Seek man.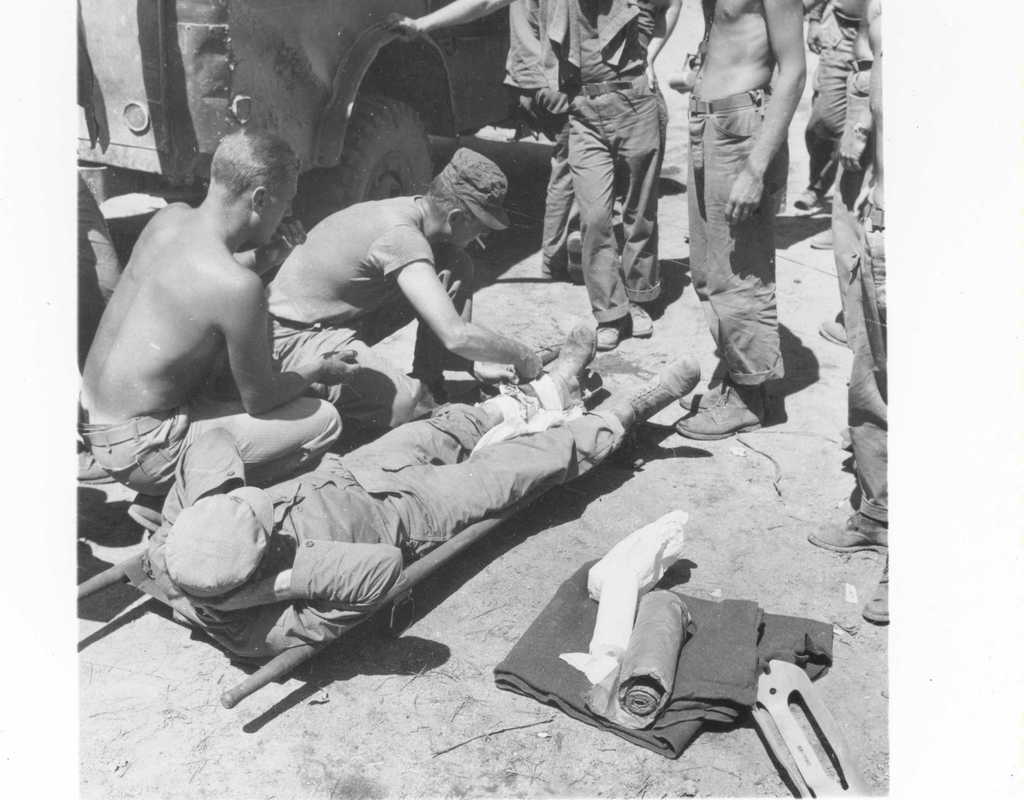
[263, 145, 545, 430].
